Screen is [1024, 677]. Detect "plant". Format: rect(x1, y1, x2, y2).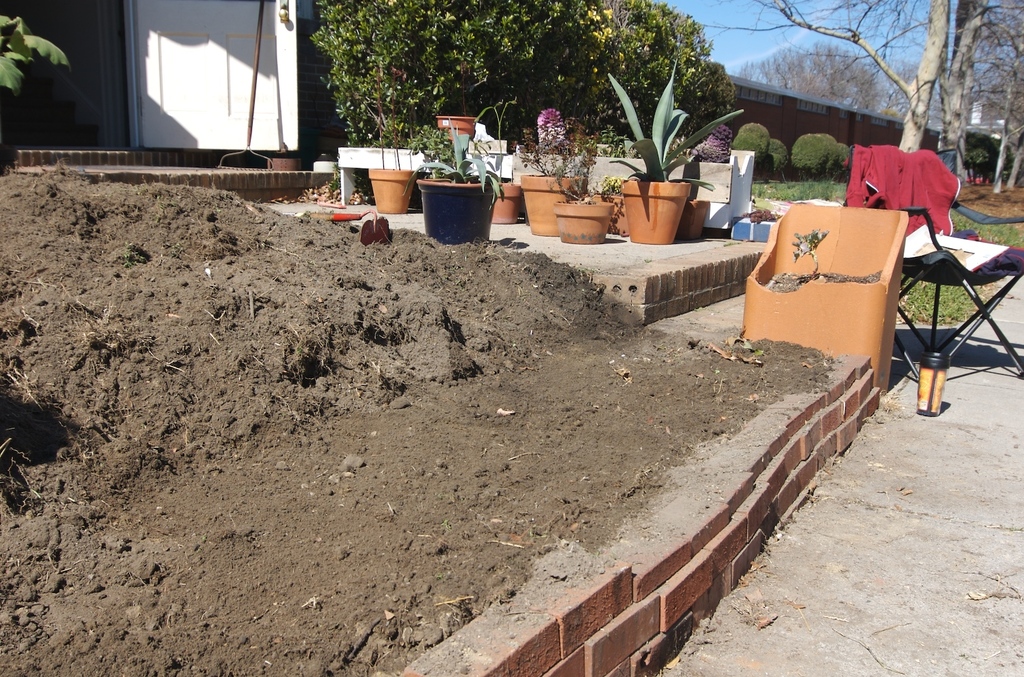
rect(831, 138, 848, 168).
